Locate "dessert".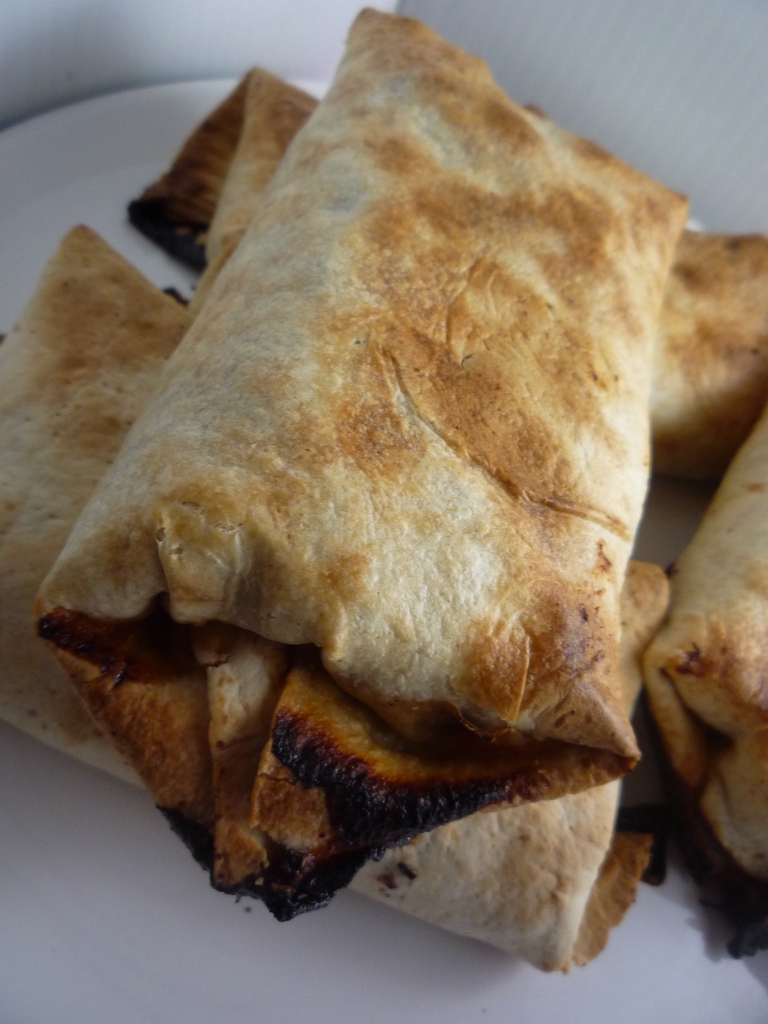
Bounding box: pyautogui.locateOnScreen(638, 426, 767, 965).
